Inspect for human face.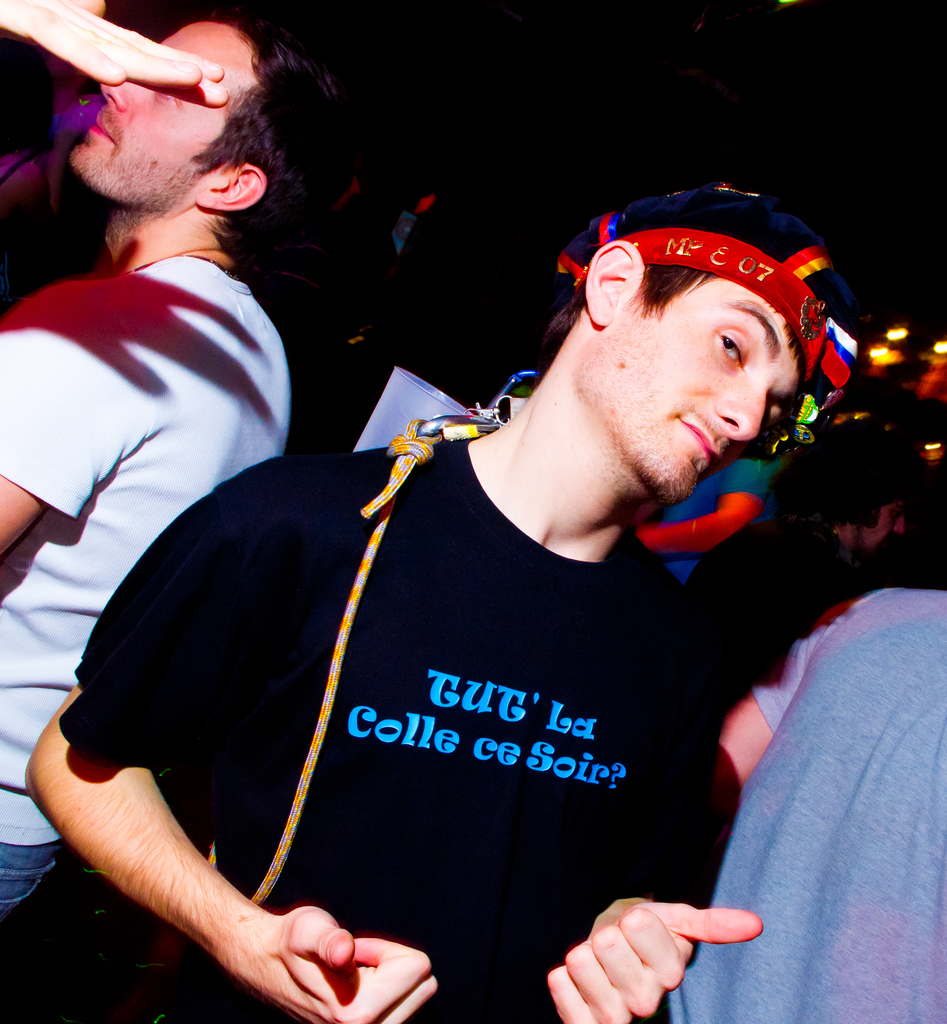
Inspection: Rect(597, 273, 802, 504).
